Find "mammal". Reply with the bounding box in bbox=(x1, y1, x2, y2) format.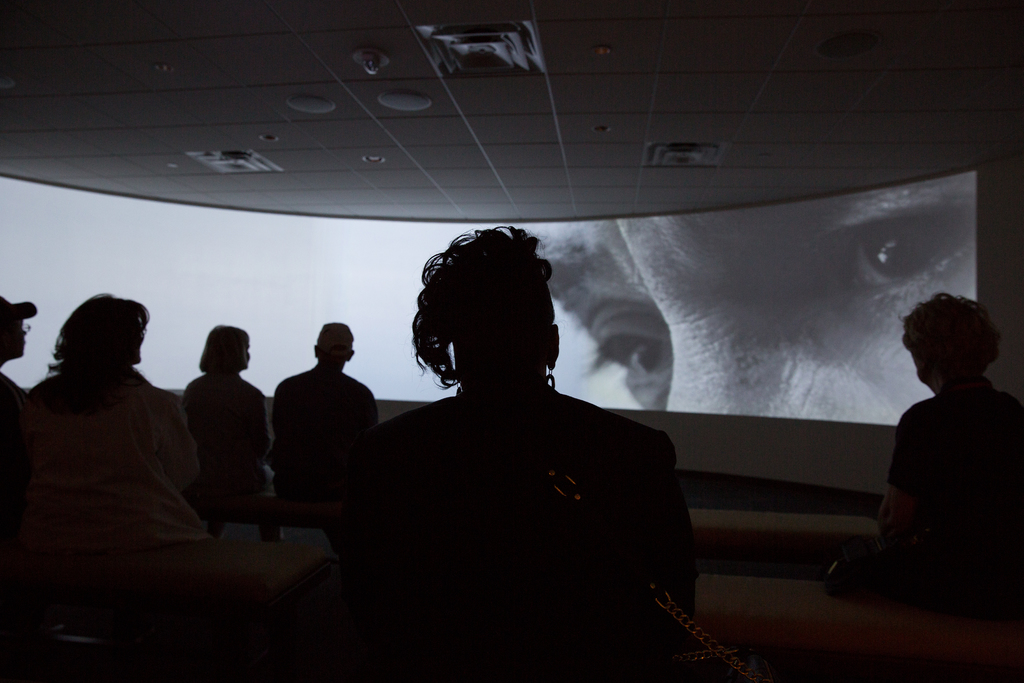
bbox=(524, 172, 979, 425).
